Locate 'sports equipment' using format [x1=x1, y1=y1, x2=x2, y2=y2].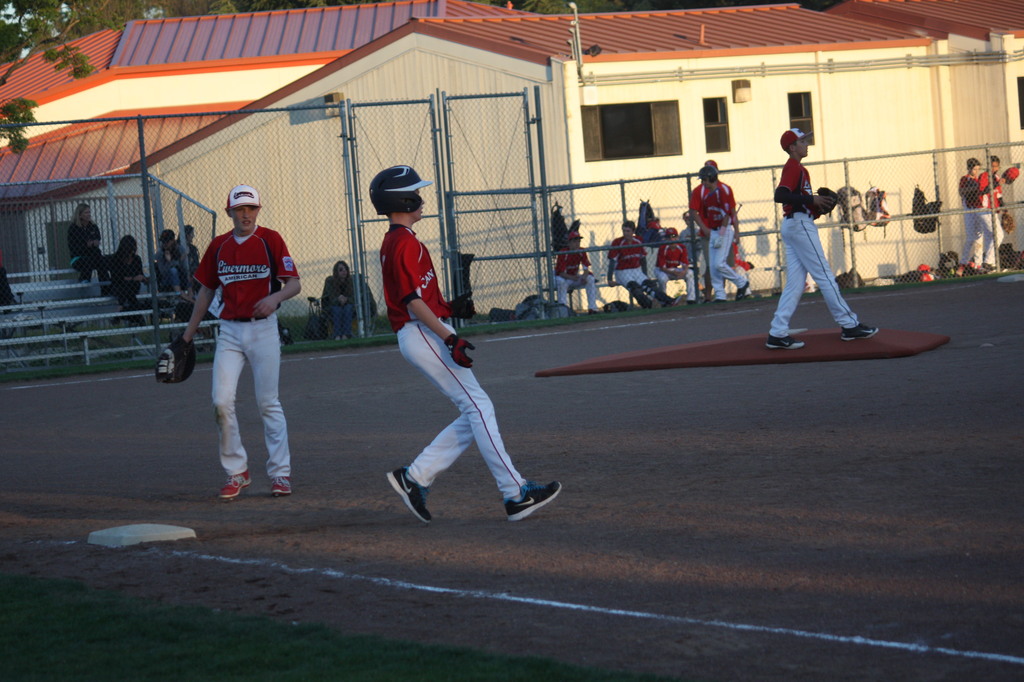
[x1=270, y1=476, x2=290, y2=497].
